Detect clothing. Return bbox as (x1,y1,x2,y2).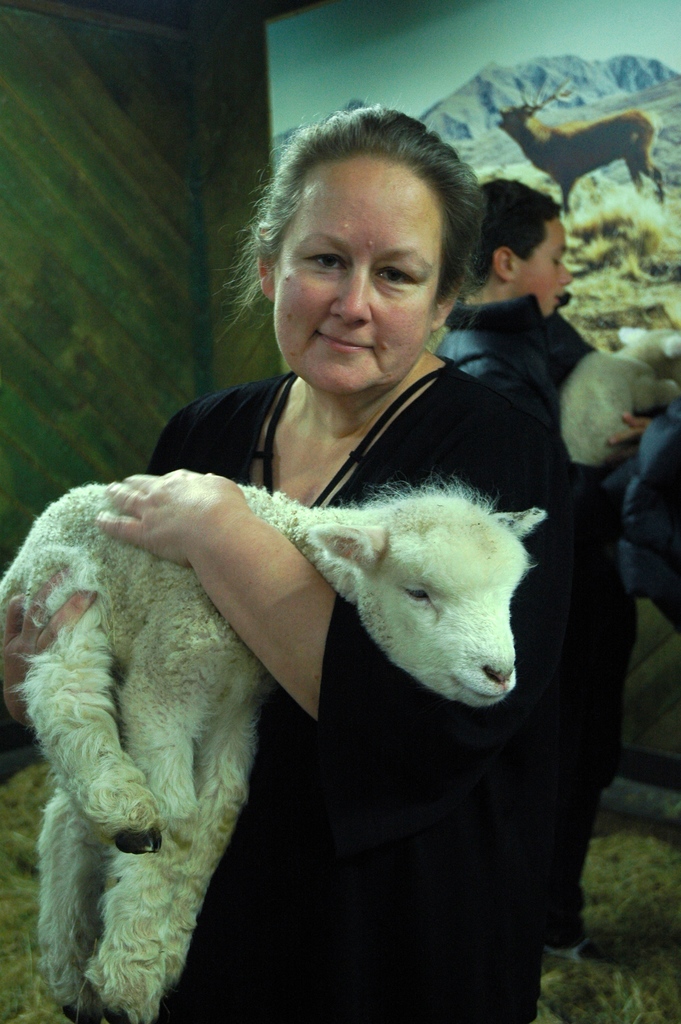
(0,350,627,1023).
